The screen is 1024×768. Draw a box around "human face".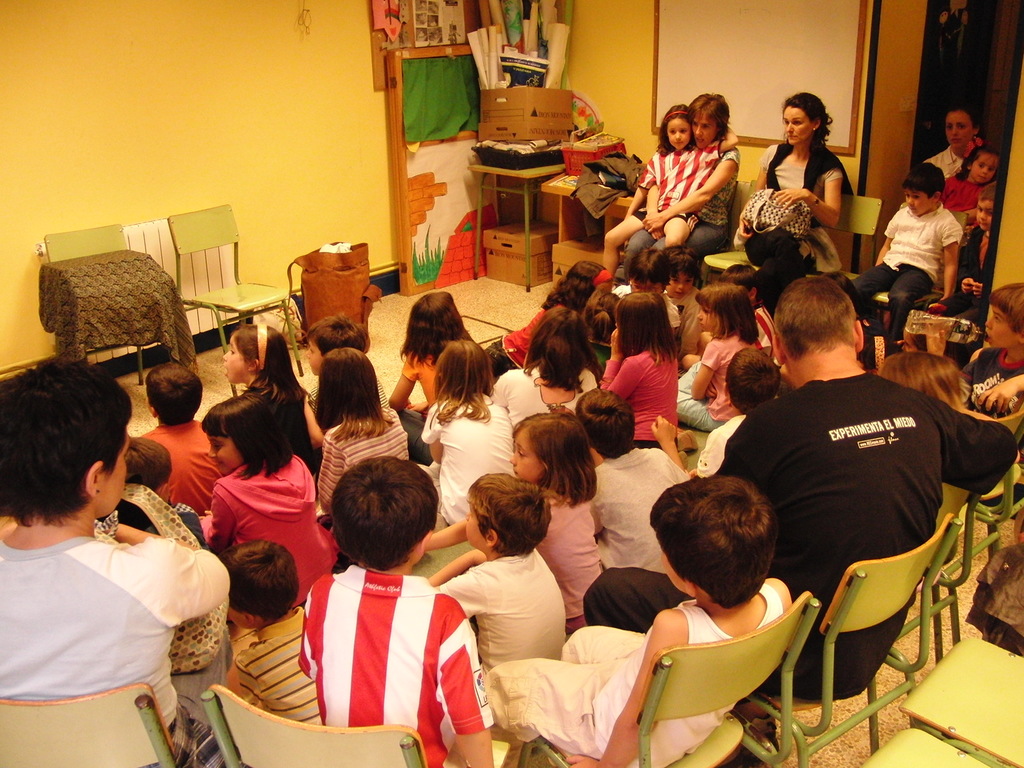
detection(208, 438, 241, 477).
